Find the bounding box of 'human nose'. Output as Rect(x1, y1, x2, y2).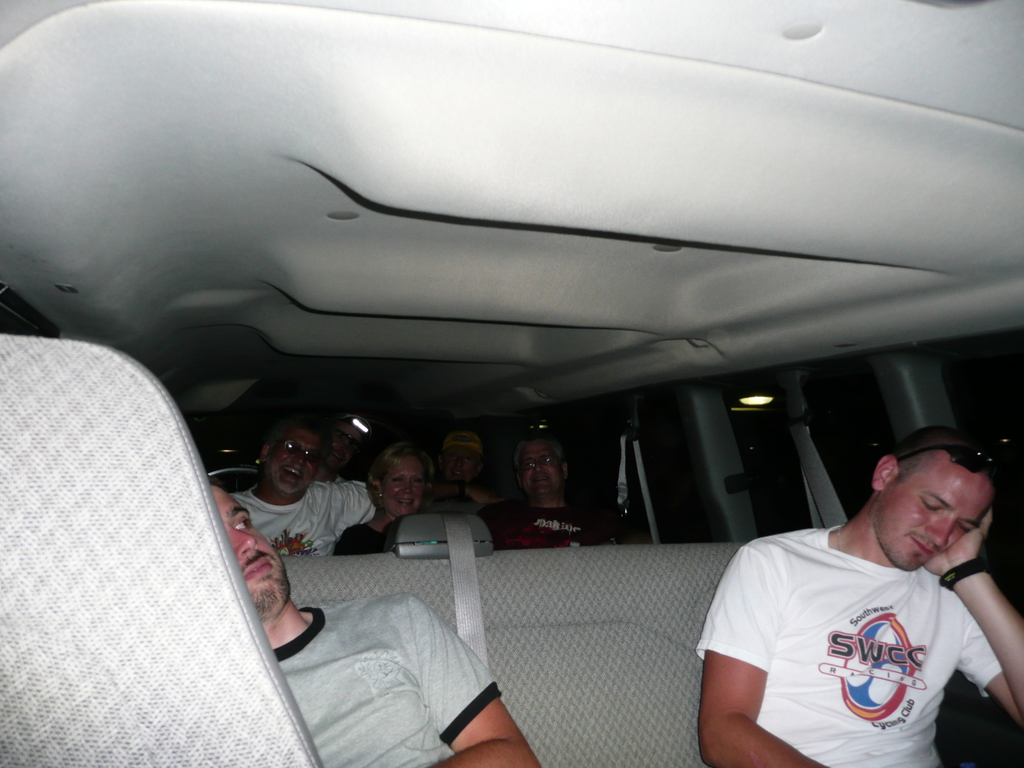
Rect(292, 450, 304, 465).
